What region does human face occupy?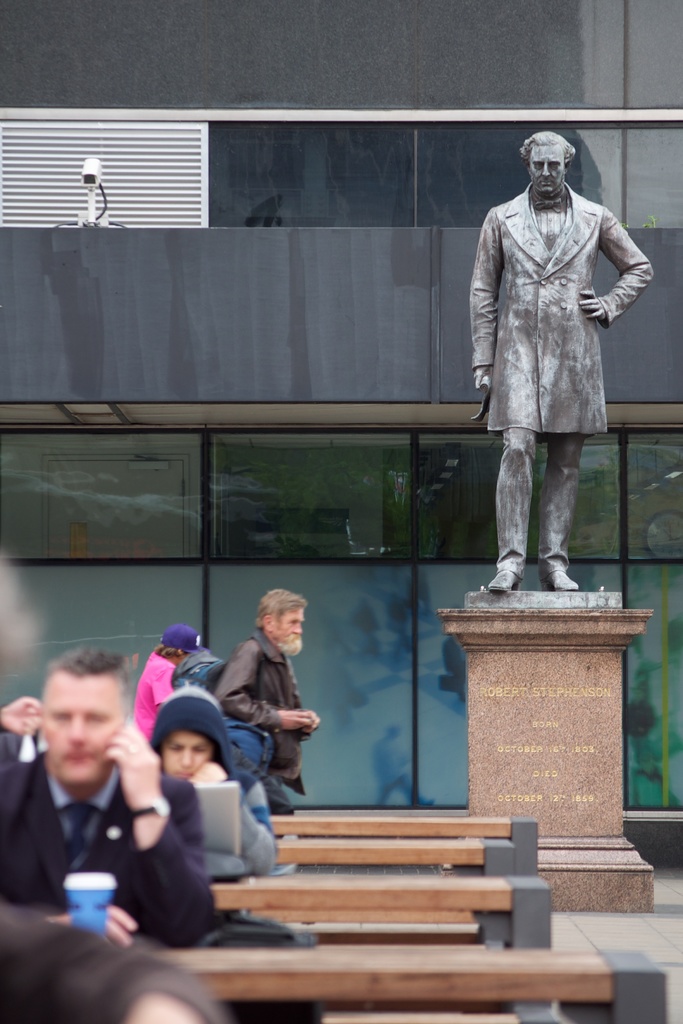
pyautogui.locateOnScreen(273, 609, 310, 659).
